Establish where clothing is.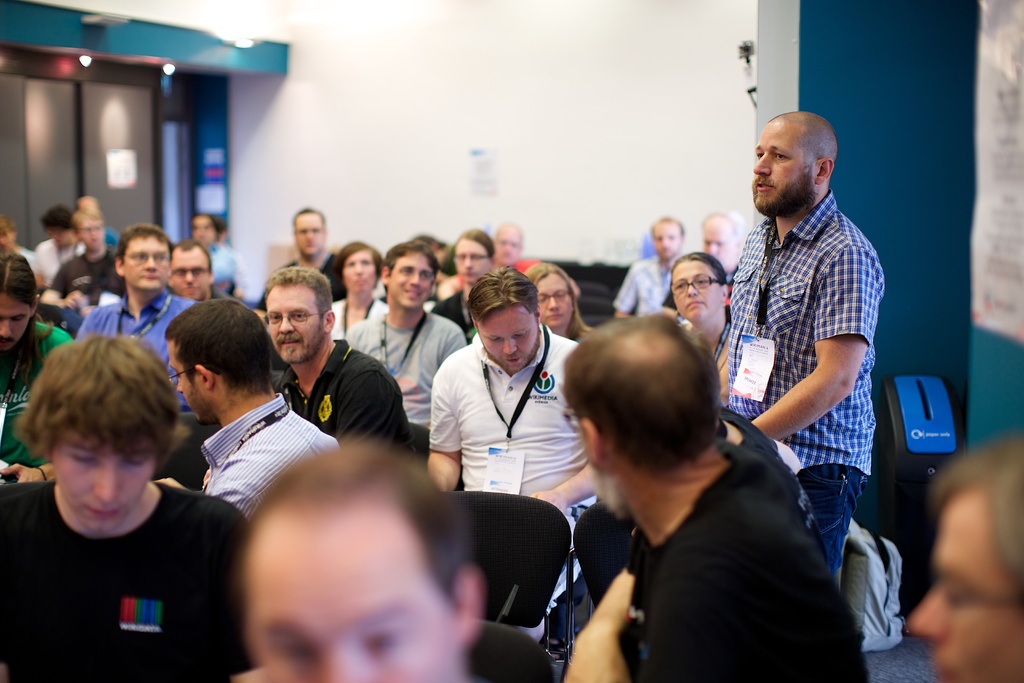
Established at pyautogui.locateOnScreen(329, 294, 394, 348).
